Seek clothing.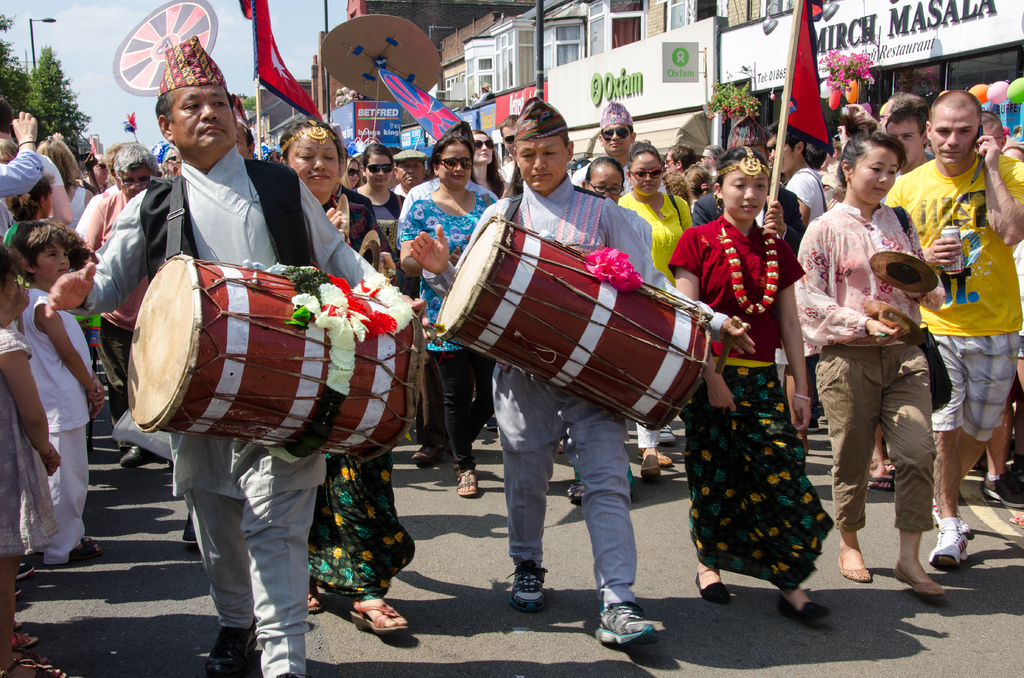
81, 190, 149, 440.
